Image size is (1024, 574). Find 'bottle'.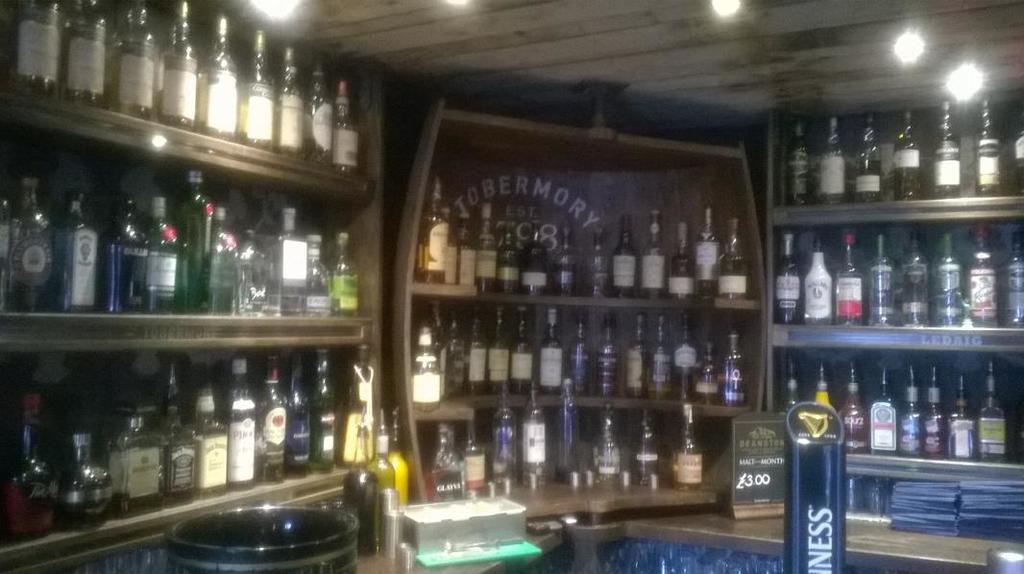
pyautogui.locateOnScreen(110, 0, 150, 131).
